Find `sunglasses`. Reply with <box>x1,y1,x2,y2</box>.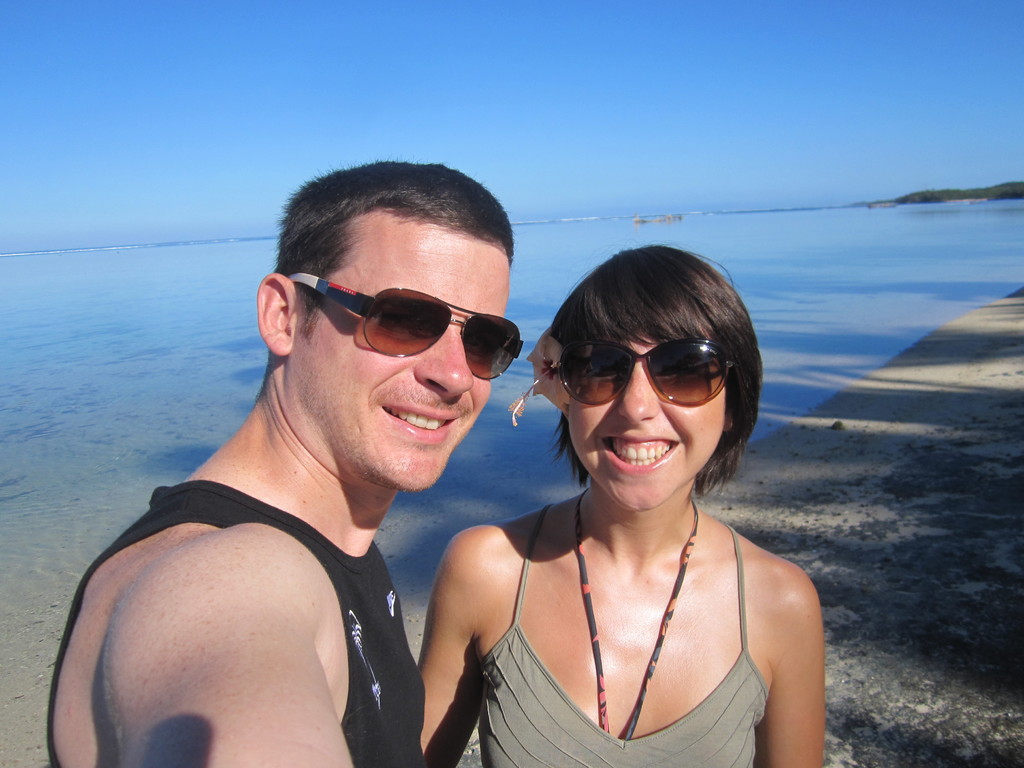
<box>278,271,523,382</box>.
